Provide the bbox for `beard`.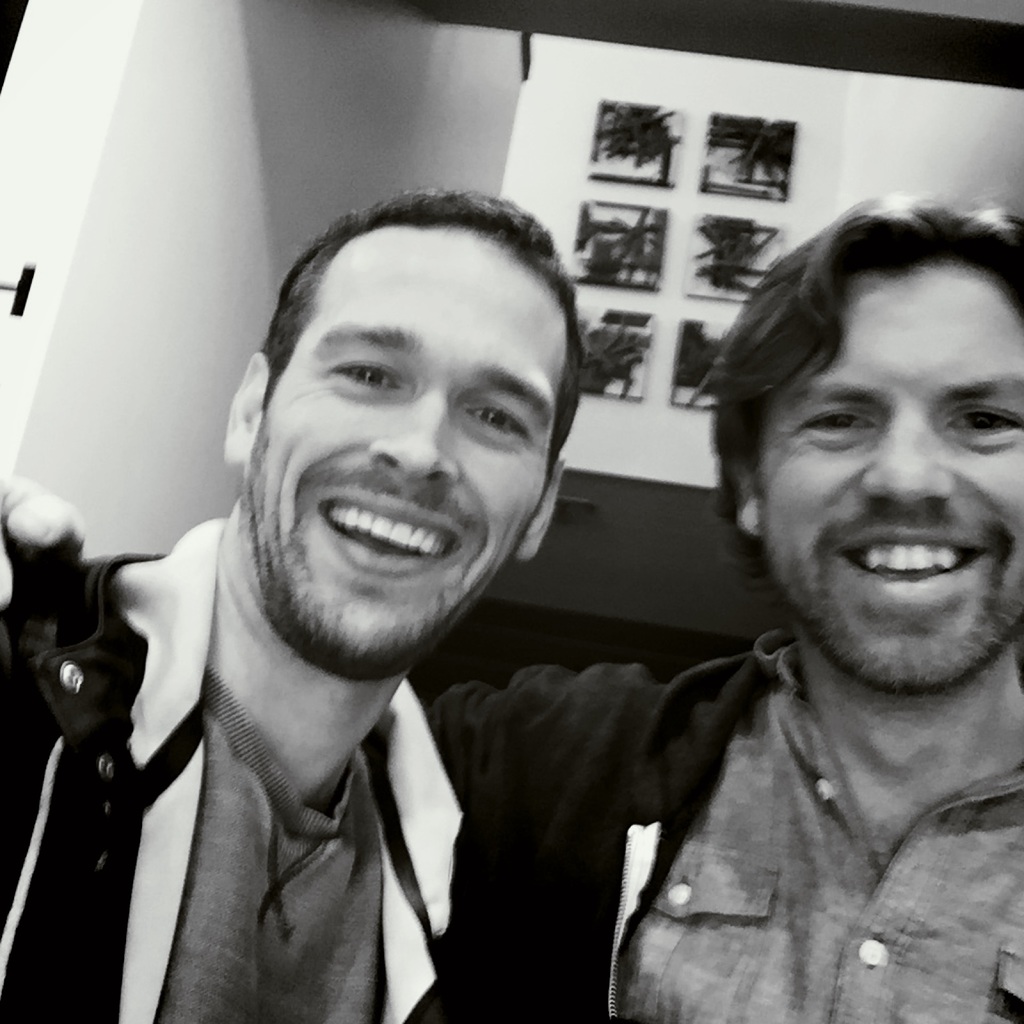
{"x1": 758, "y1": 509, "x2": 1023, "y2": 701}.
